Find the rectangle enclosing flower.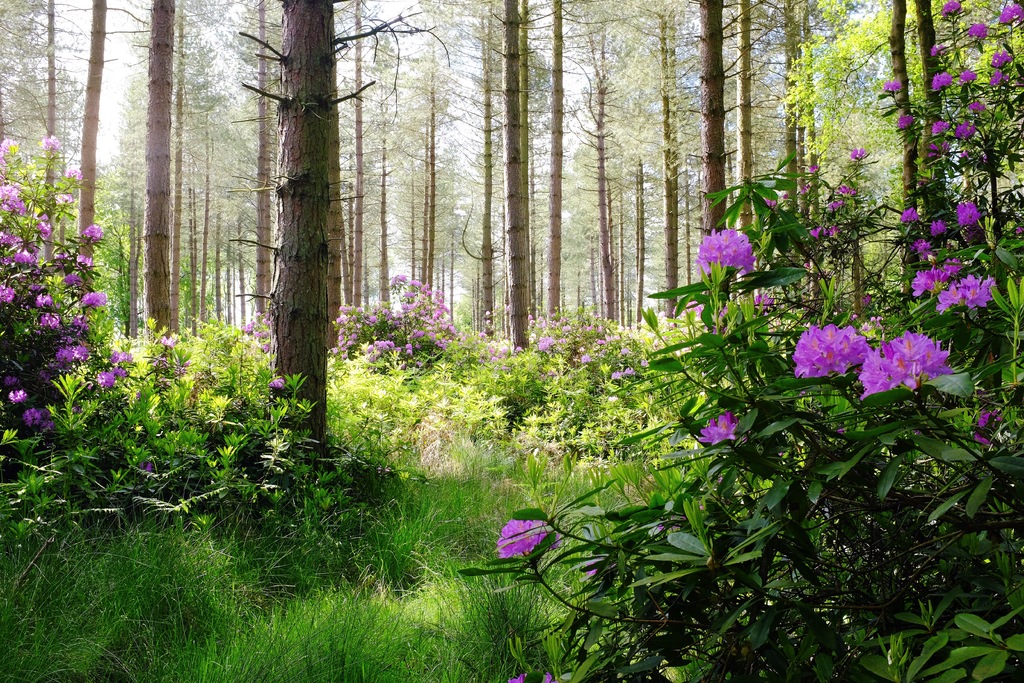
pyautogui.locateOnScreen(858, 324, 956, 398).
